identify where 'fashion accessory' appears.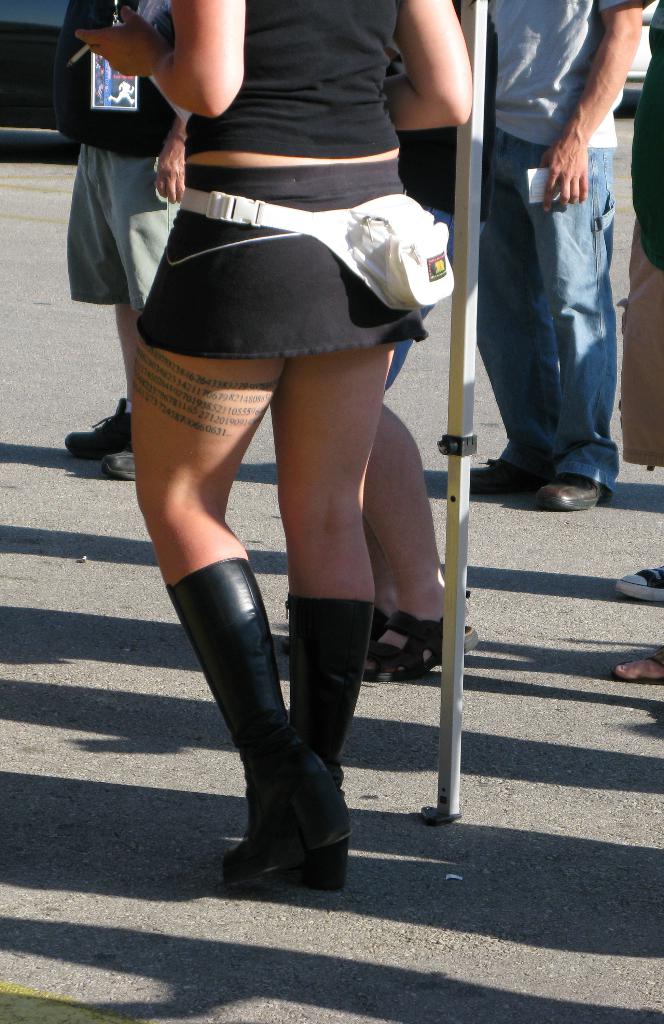
Appears at box=[370, 599, 389, 629].
